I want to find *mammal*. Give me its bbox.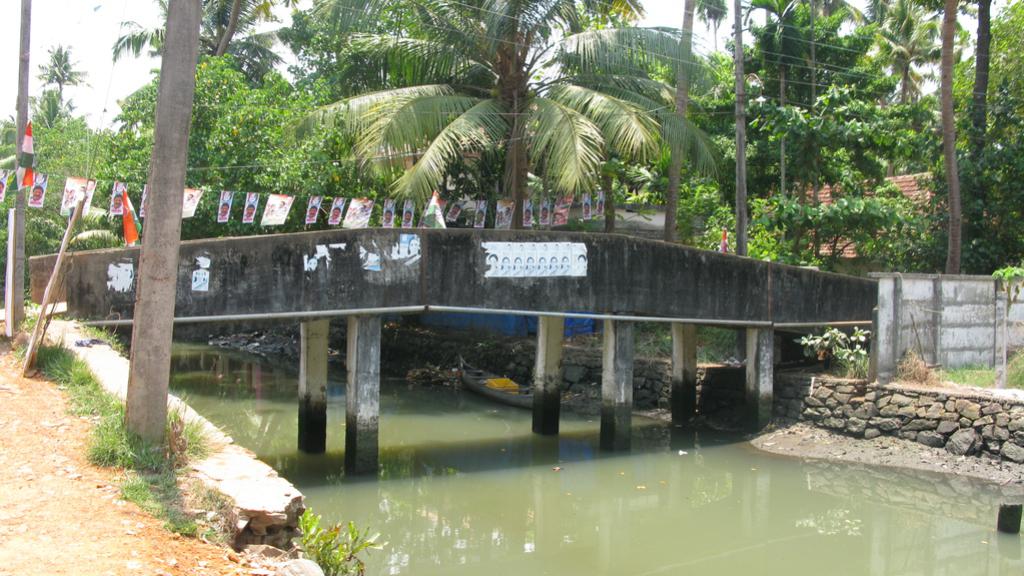
box(241, 203, 255, 223).
